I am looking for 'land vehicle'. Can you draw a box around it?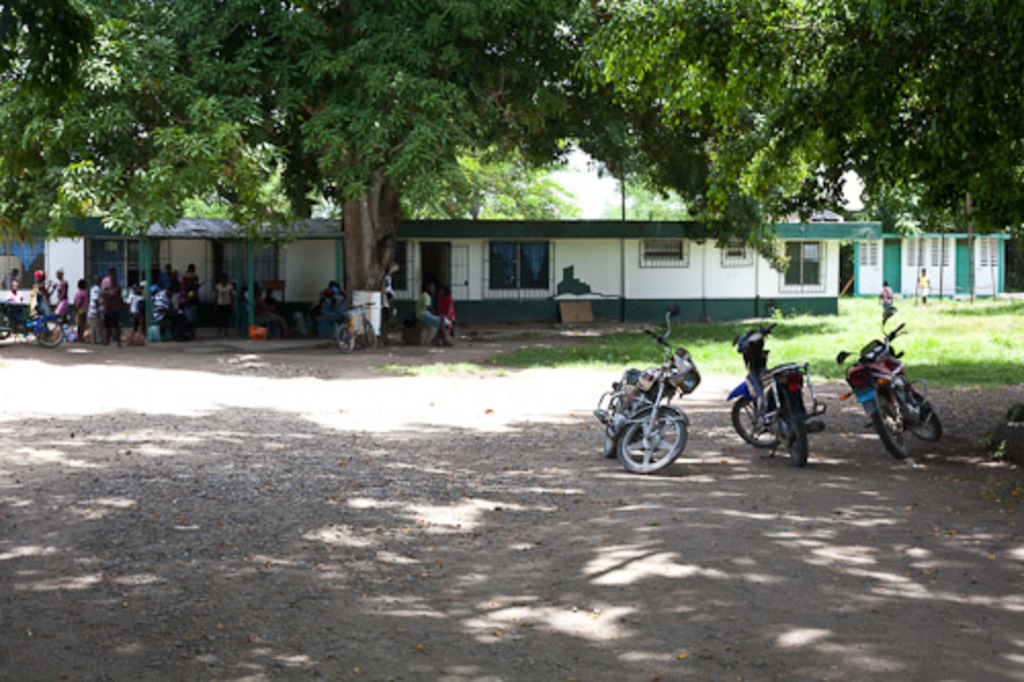
Sure, the bounding box is bbox=[0, 301, 66, 348].
